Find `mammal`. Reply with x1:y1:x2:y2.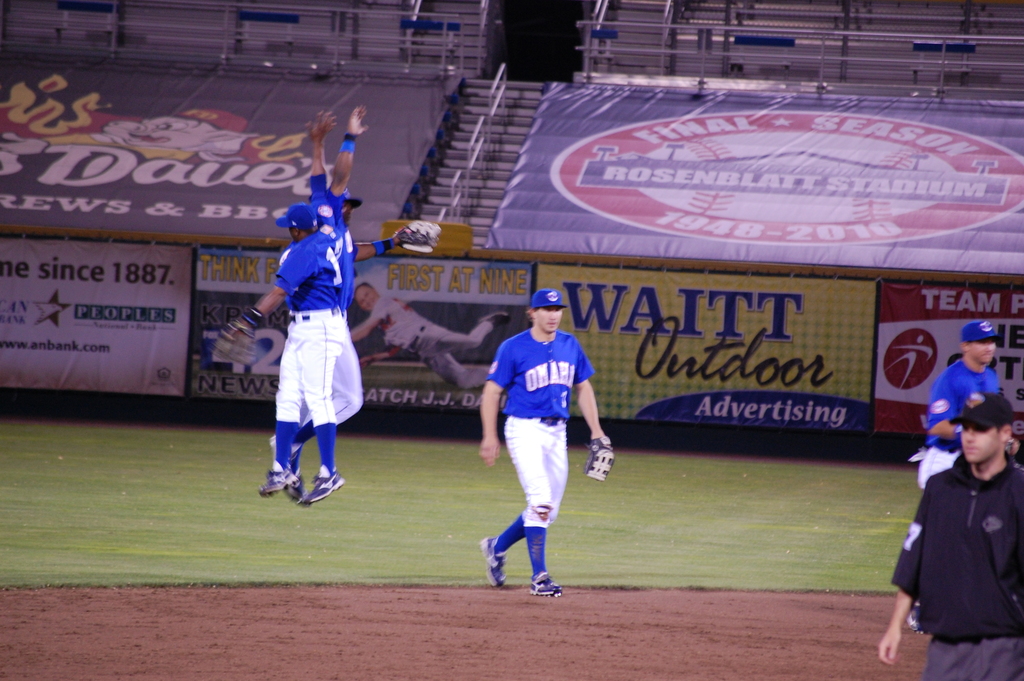
878:395:1023:680.
